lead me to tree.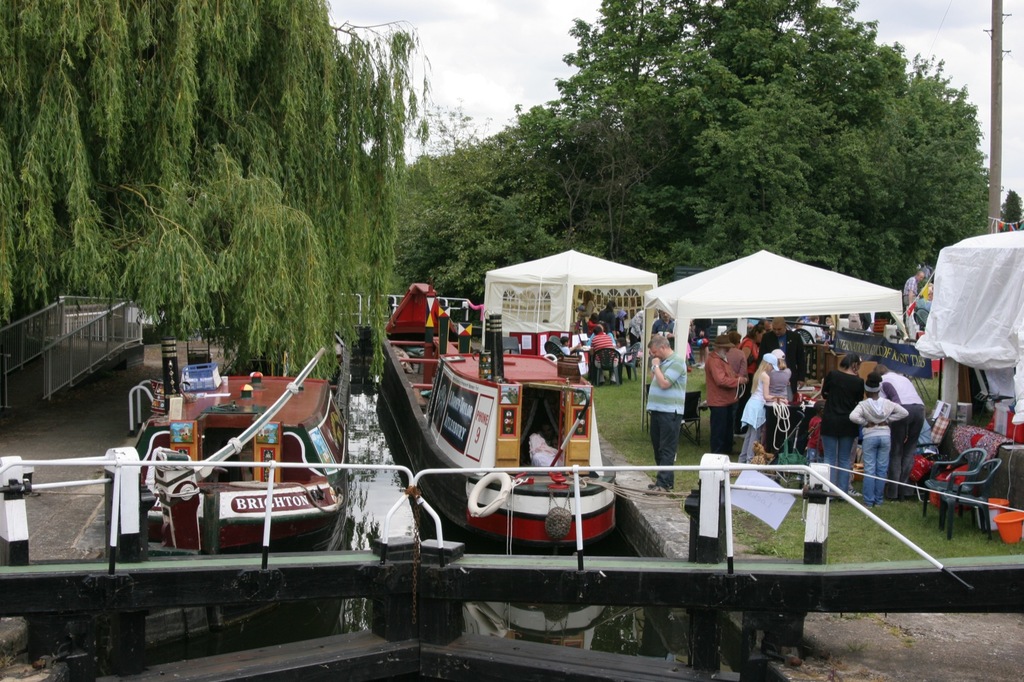
Lead to {"x1": 381, "y1": 0, "x2": 1021, "y2": 424}.
